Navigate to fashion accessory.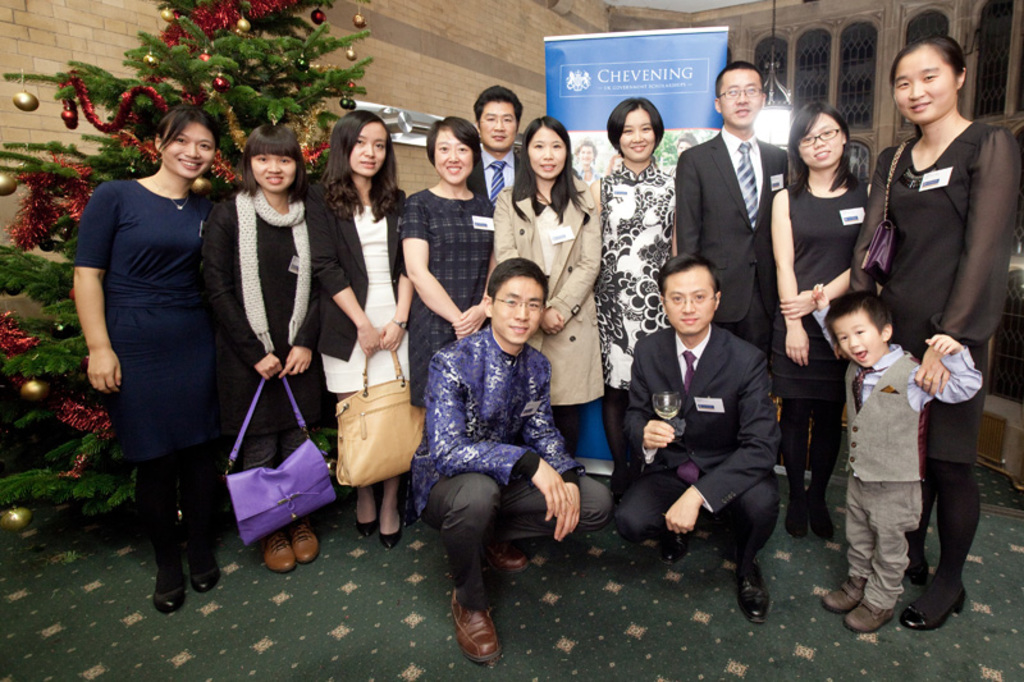
Navigation target: left=449, top=583, right=503, bottom=664.
